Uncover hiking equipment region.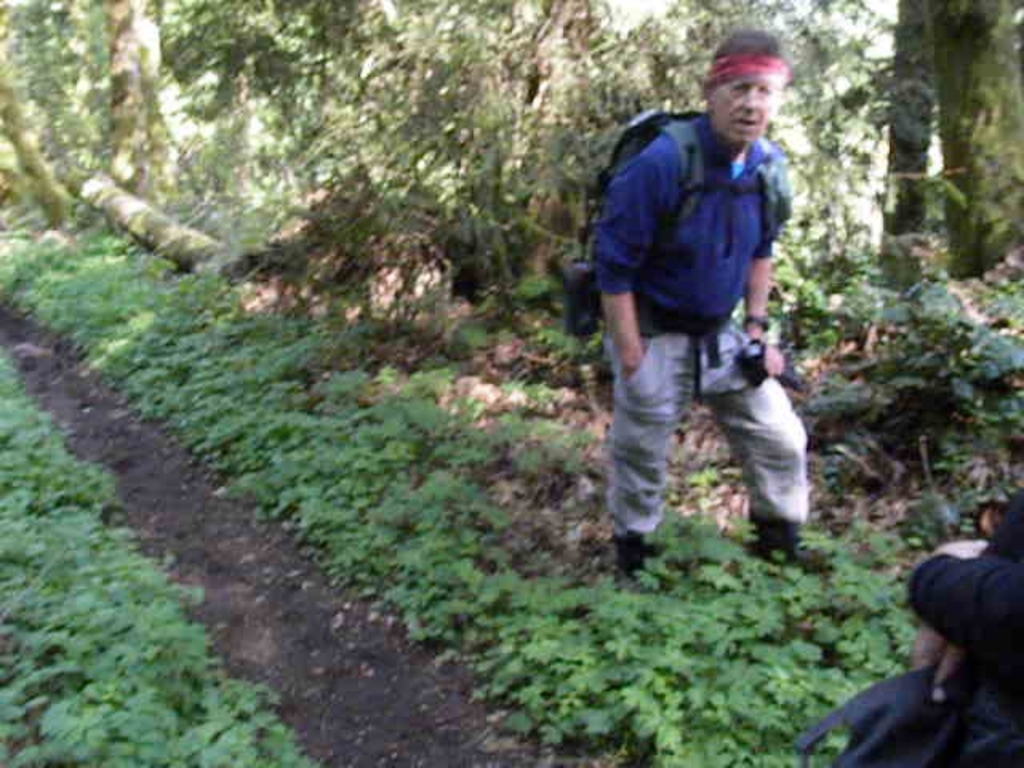
Uncovered: x1=538, y1=109, x2=794, y2=405.
